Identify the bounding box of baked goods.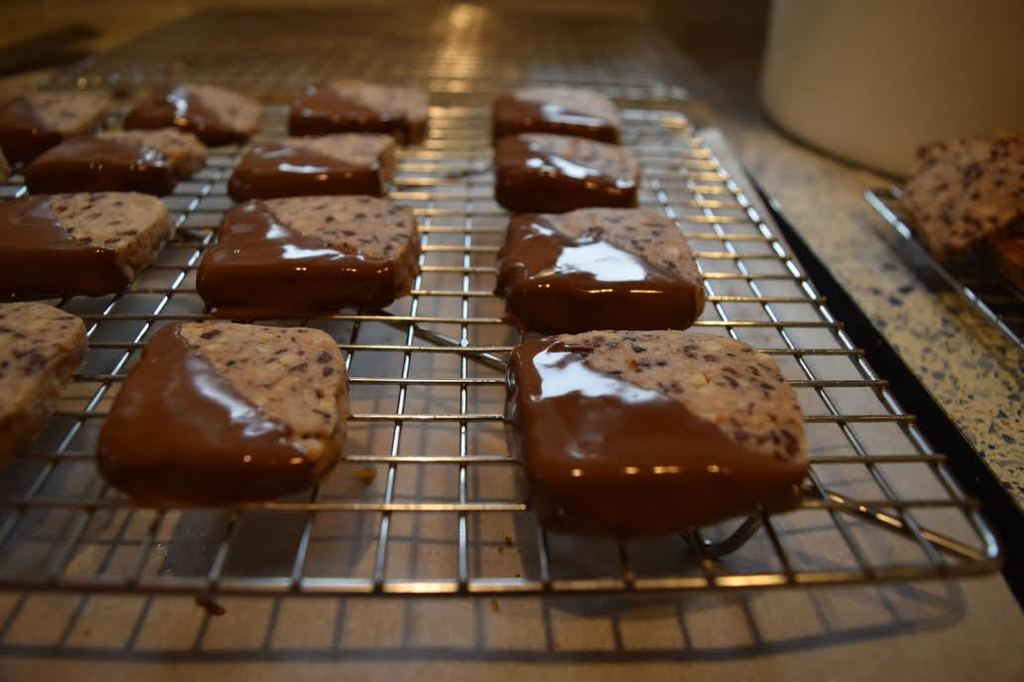
select_region(494, 205, 705, 331).
